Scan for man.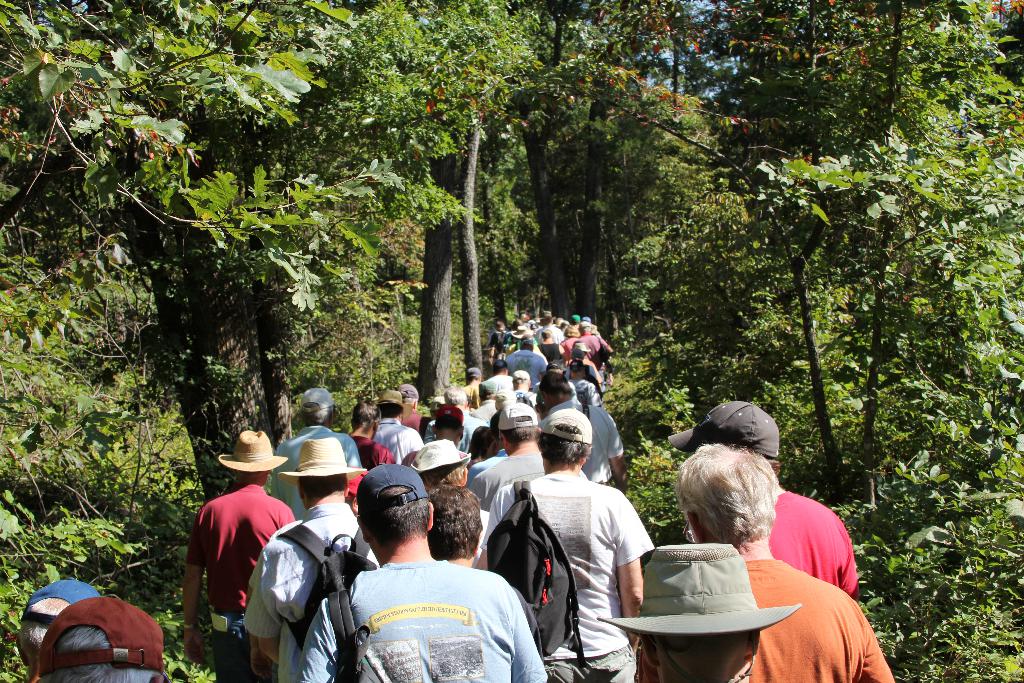
Scan result: Rect(477, 407, 659, 682).
